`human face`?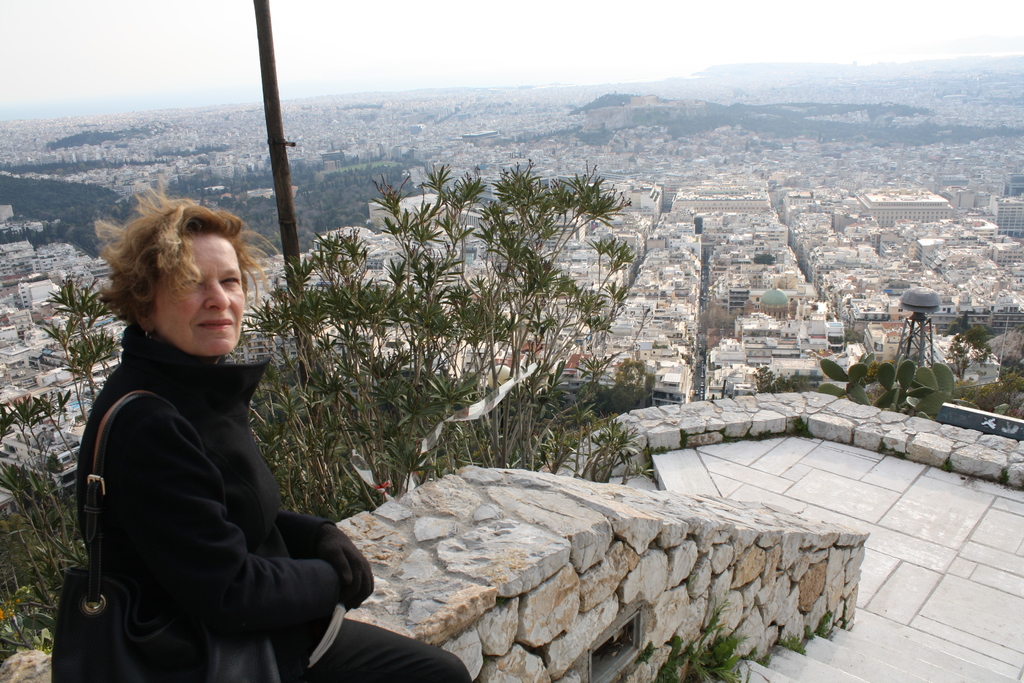
x1=154, y1=235, x2=246, y2=358
